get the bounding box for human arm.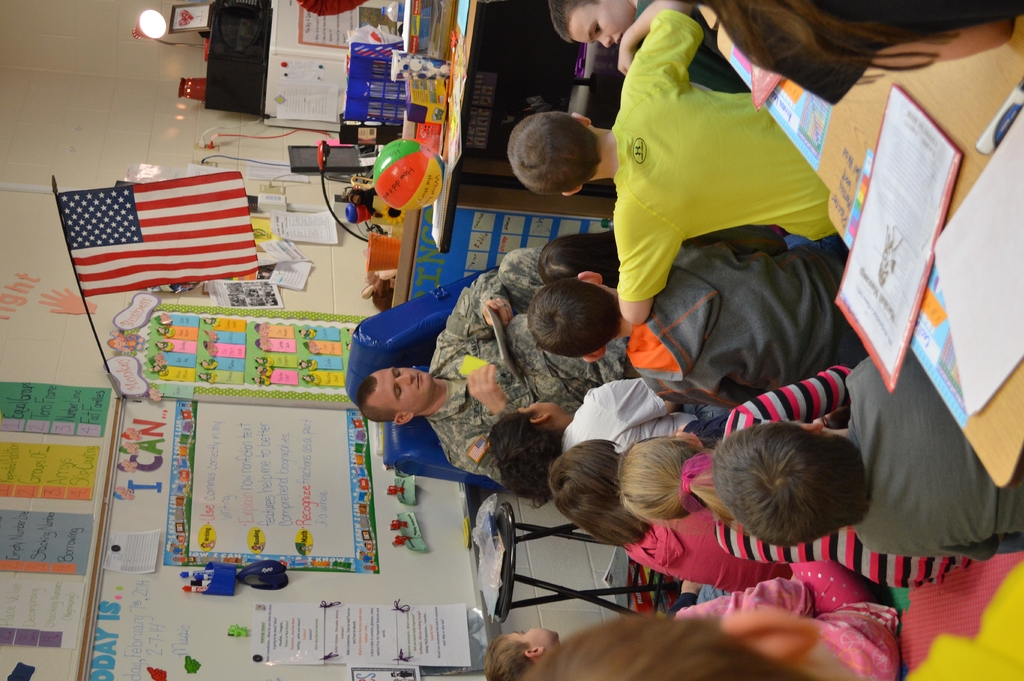
<box>444,355,510,492</box>.
